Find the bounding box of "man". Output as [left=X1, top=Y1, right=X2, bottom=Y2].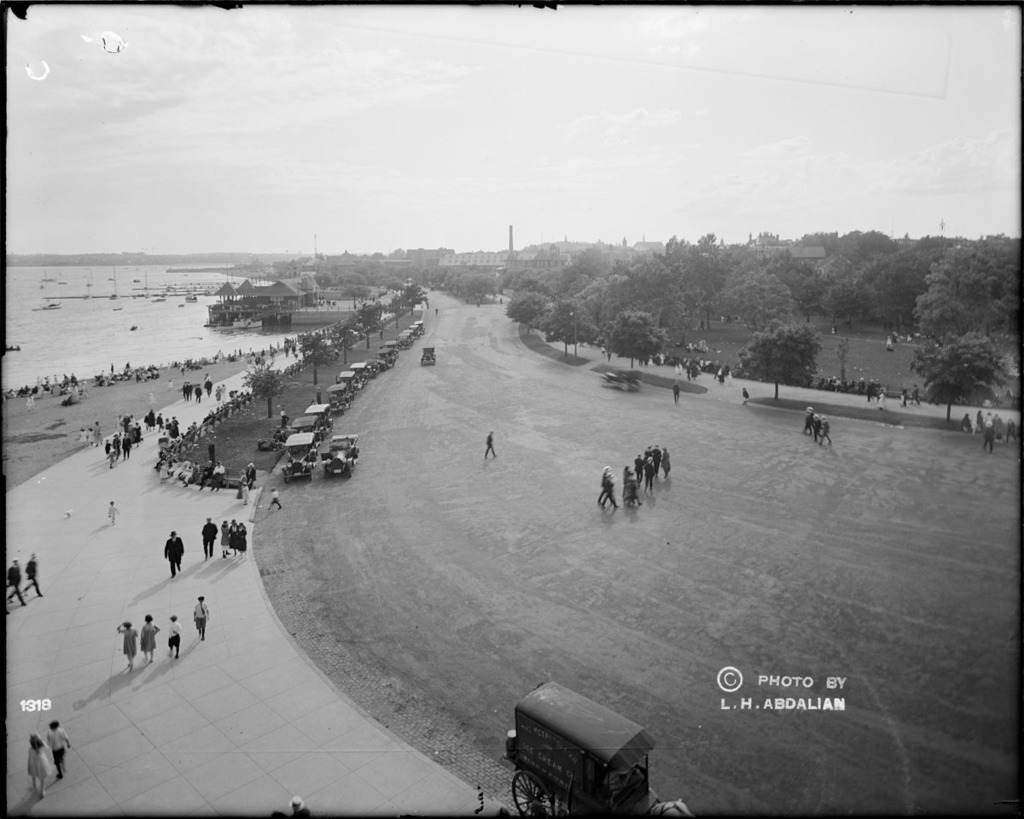
[left=899, top=382, right=908, bottom=407].
